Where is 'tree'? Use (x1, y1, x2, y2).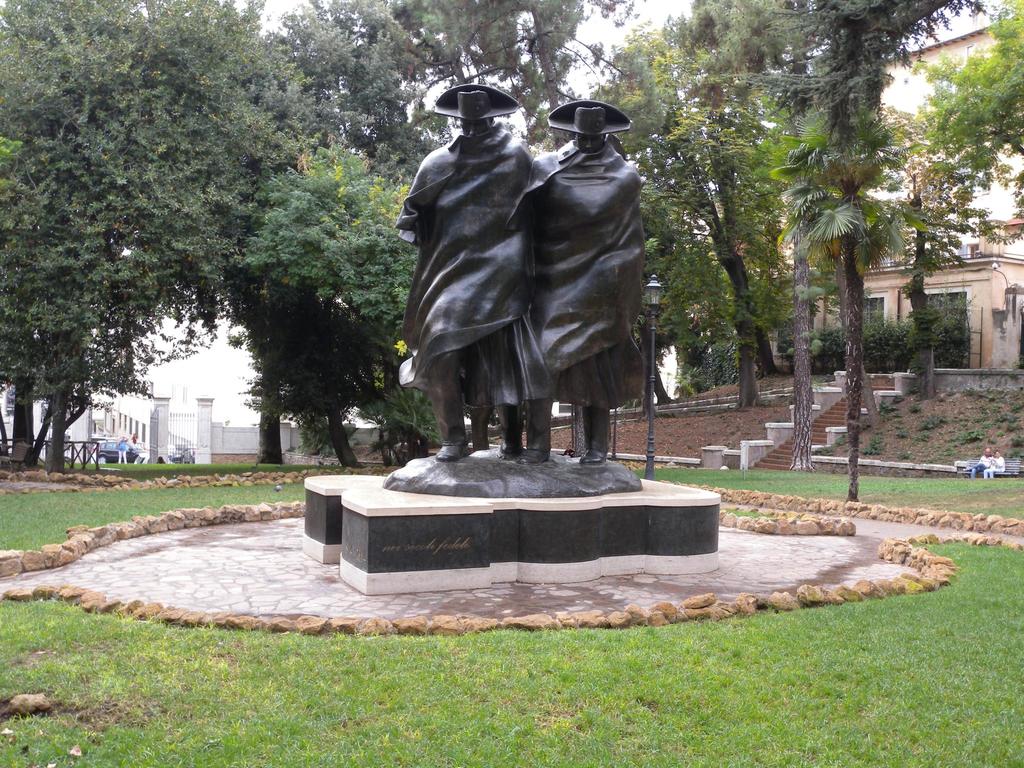
(0, 0, 326, 466).
